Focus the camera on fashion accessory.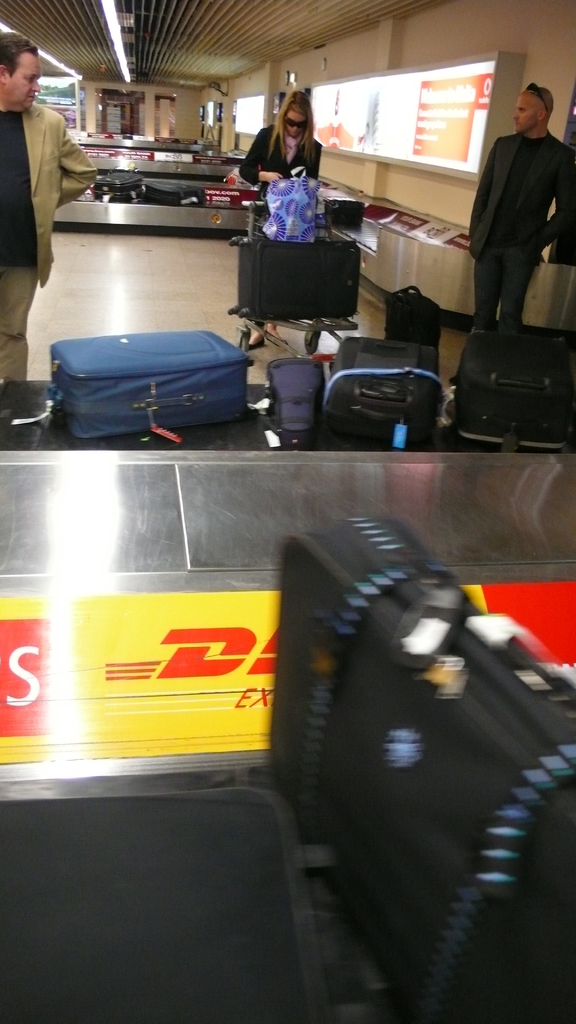
Focus region: pyautogui.locateOnScreen(268, 339, 288, 344).
